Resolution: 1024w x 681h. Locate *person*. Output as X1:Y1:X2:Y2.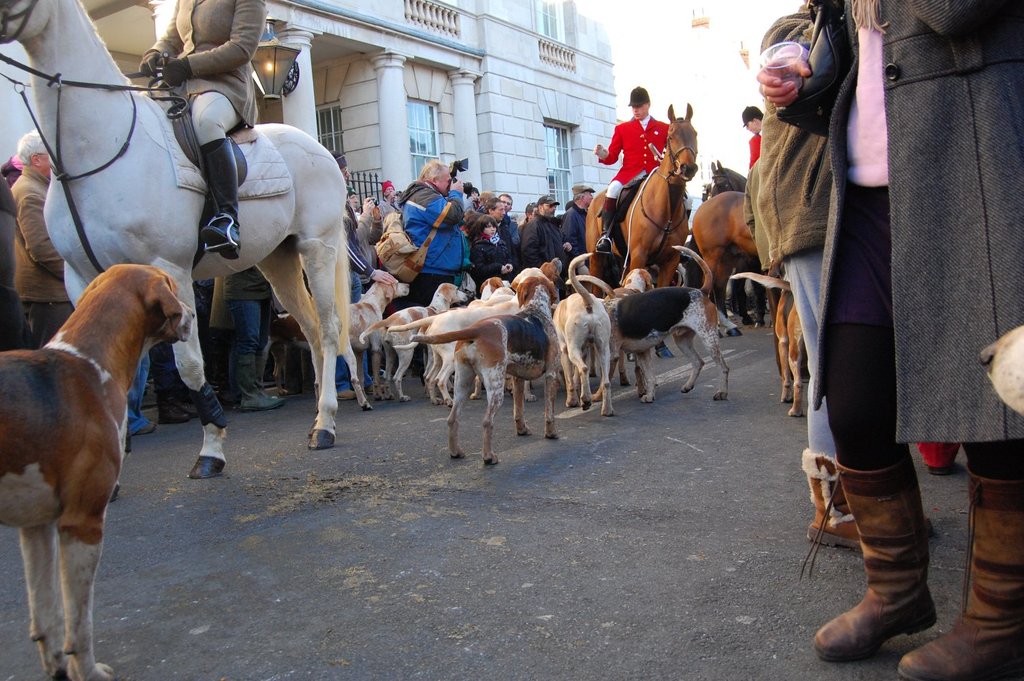
596:84:670:242.
